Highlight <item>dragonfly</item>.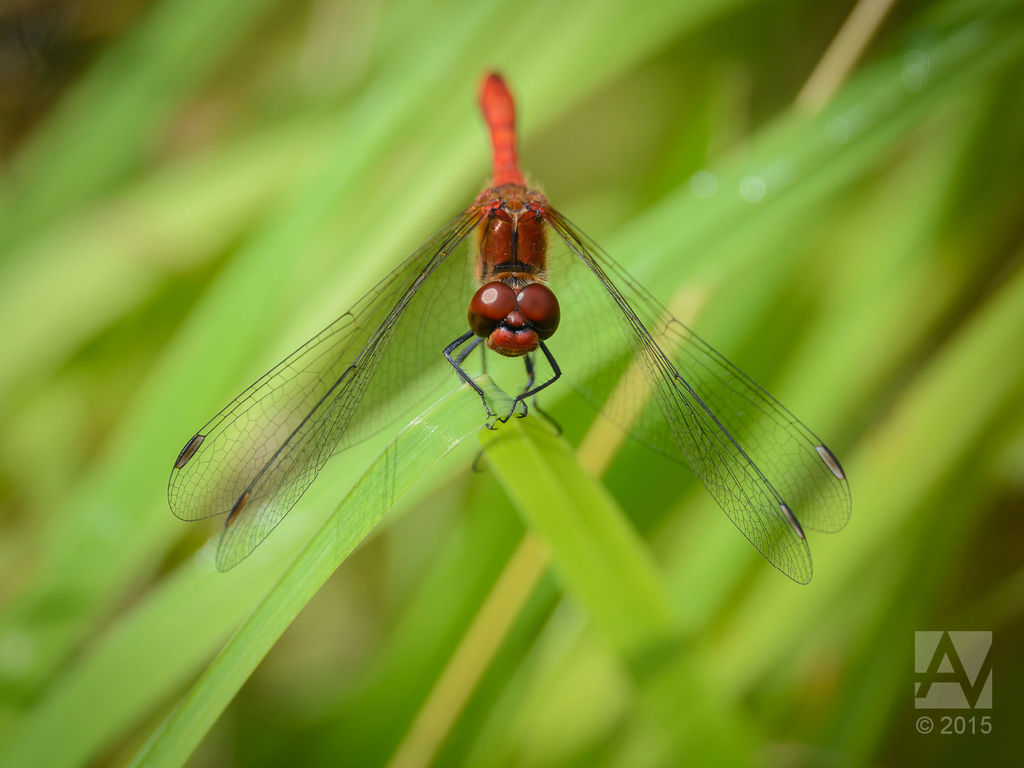
Highlighted region: <bbox>167, 69, 853, 595</bbox>.
